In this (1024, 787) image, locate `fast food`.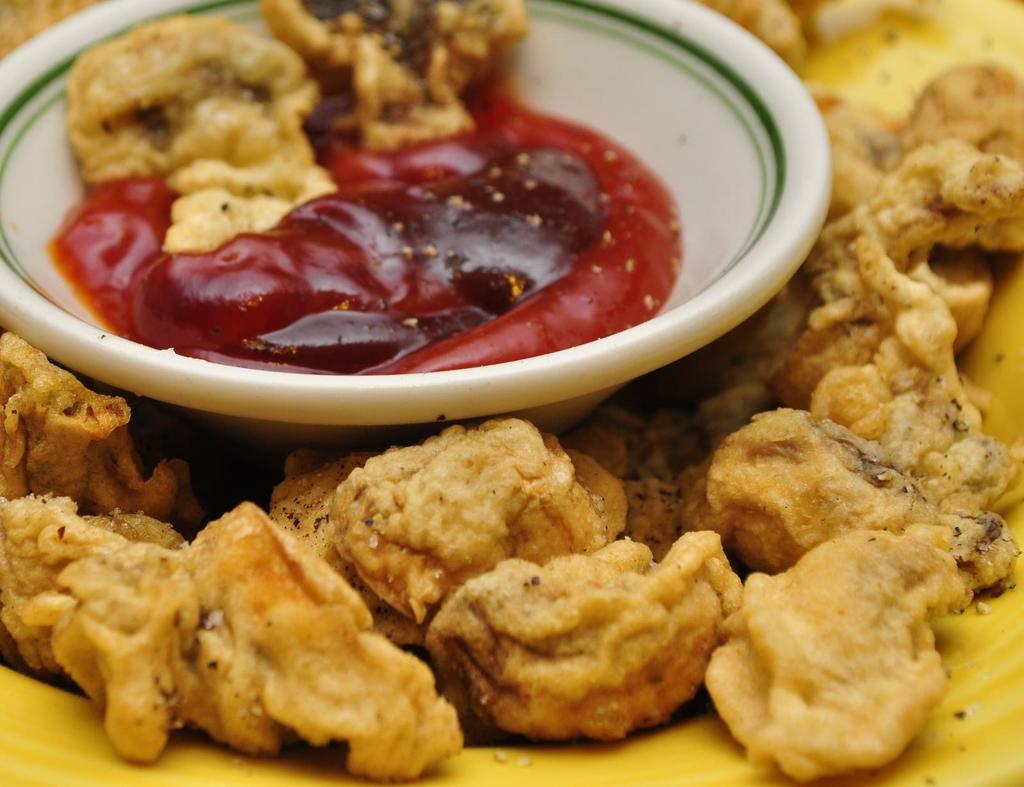
Bounding box: x1=167 y1=82 x2=330 y2=249.
